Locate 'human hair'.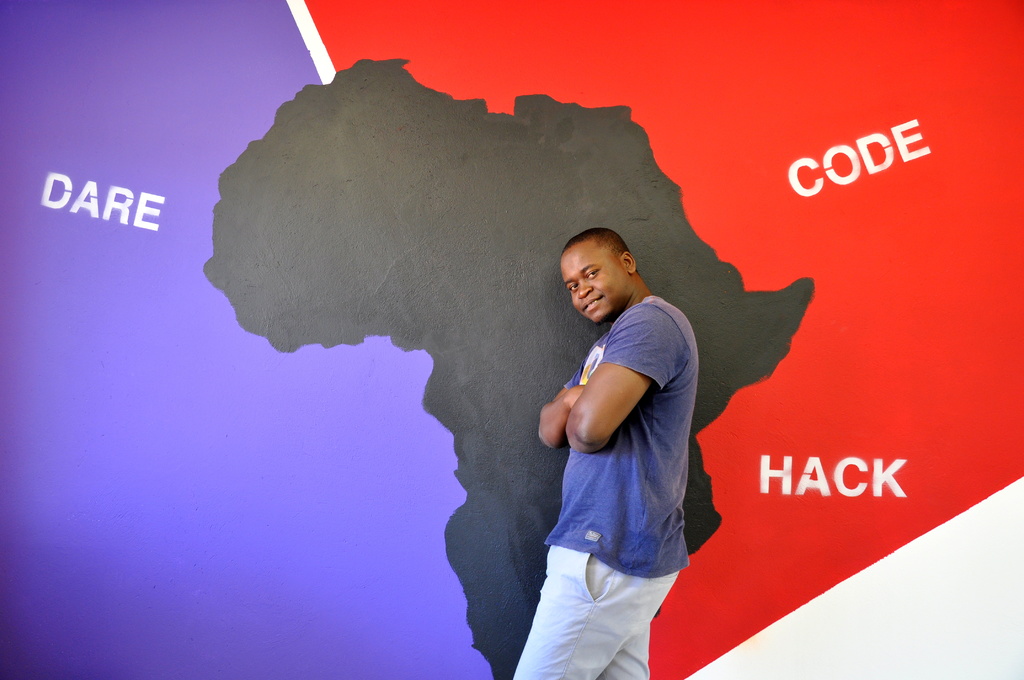
Bounding box: [x1=563, y1=225, x2=634, y2=257].
